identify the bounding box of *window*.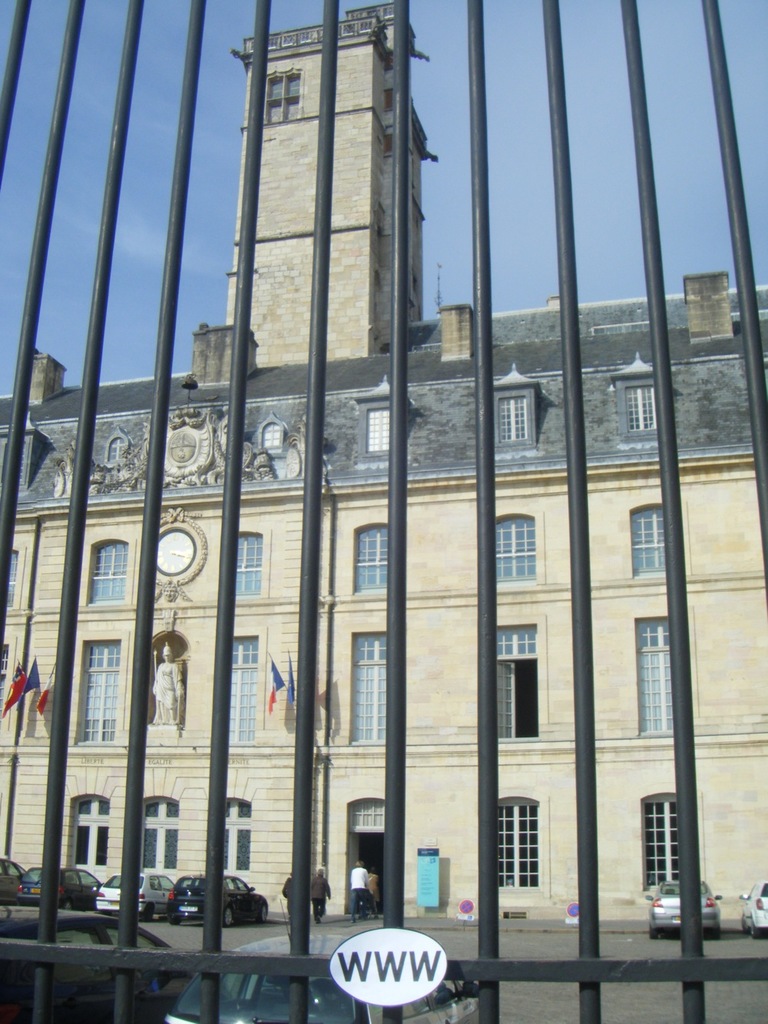
(87, 540, 127, 601).
